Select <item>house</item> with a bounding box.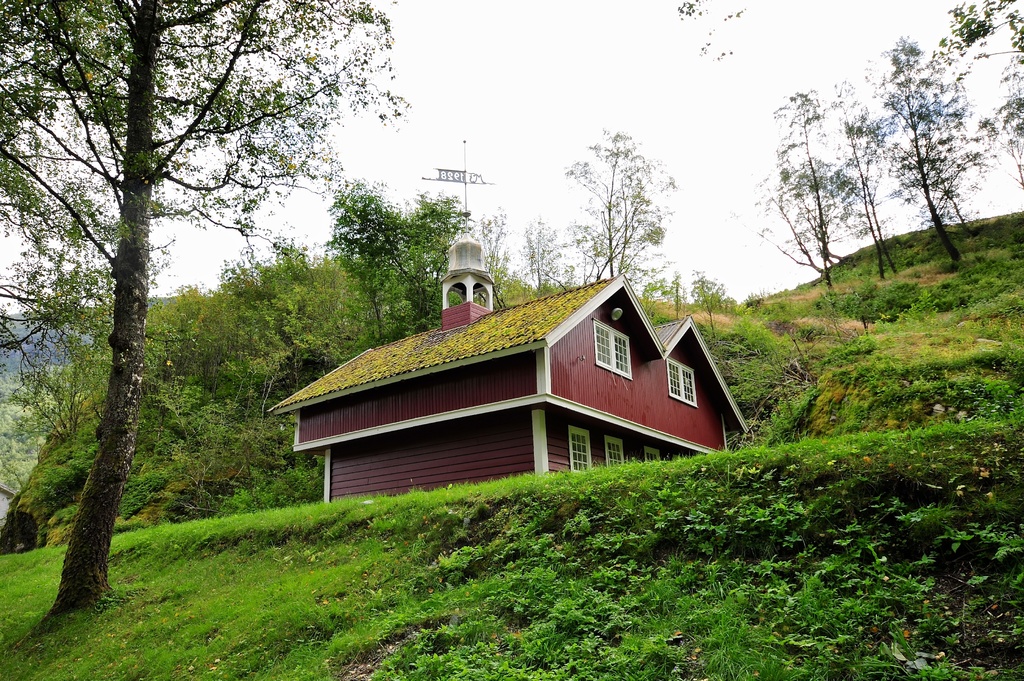
box(276, 250, 743, 509).
